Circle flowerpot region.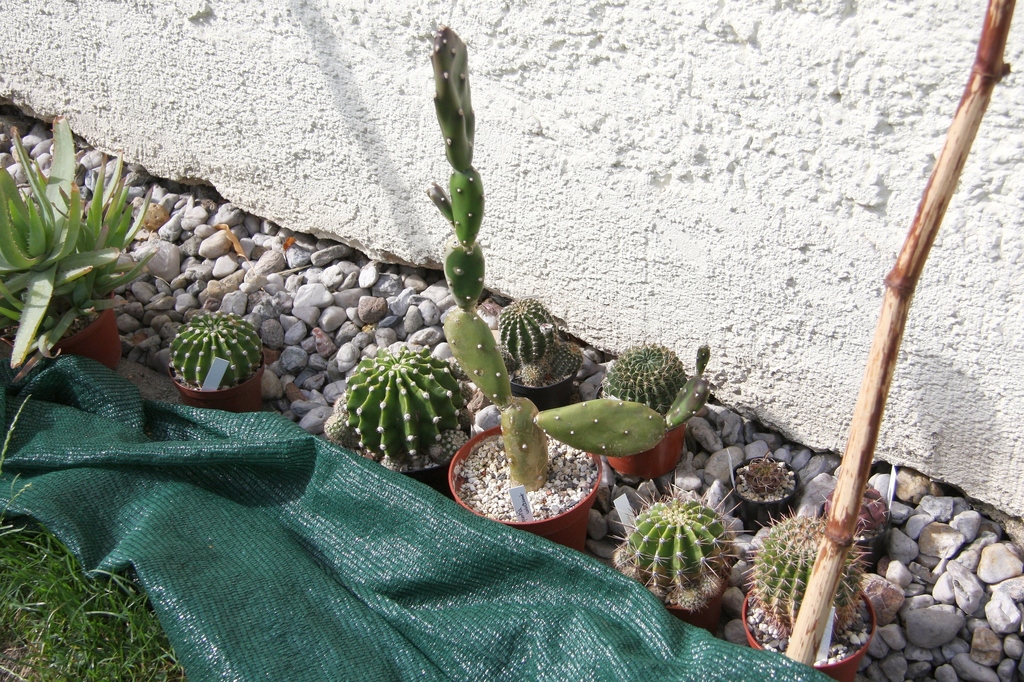
Region: <bbox>511, 350, 580, 411</bbox>.
